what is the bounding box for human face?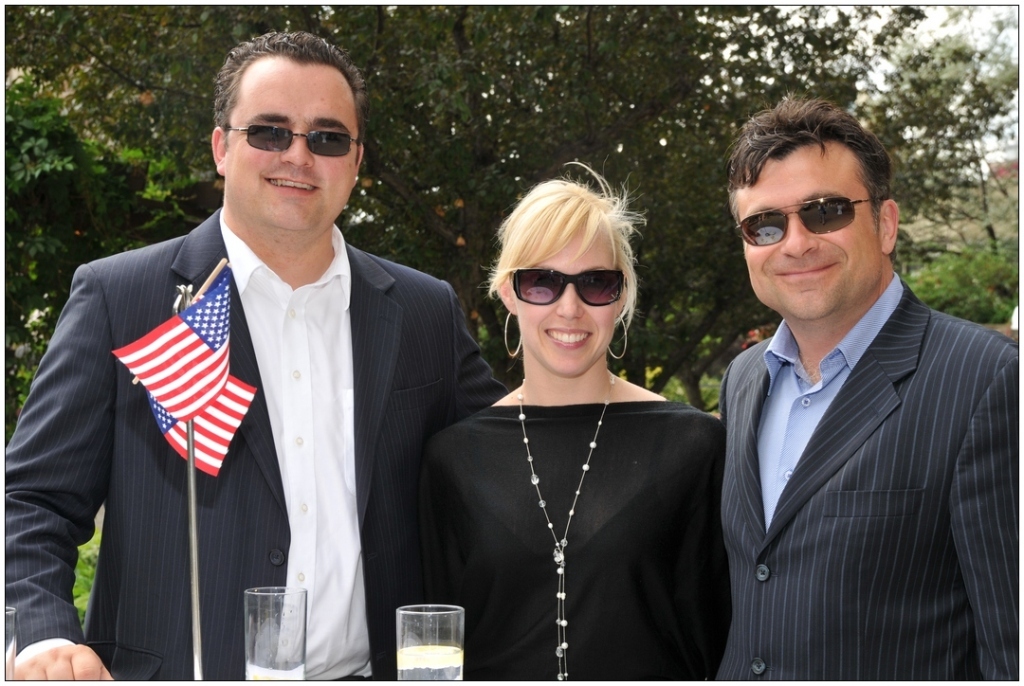
736, 150, 876, 317.
